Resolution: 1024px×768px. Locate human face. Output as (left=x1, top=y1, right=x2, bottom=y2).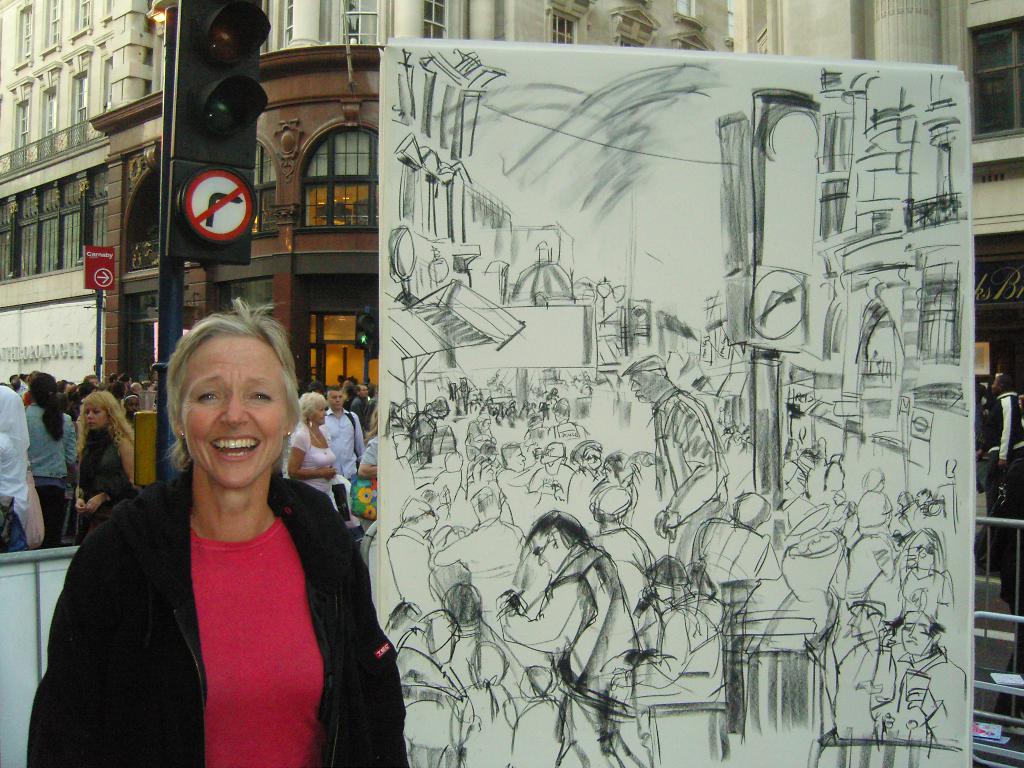
(left=527, top=529, right=558, bottom=575).
